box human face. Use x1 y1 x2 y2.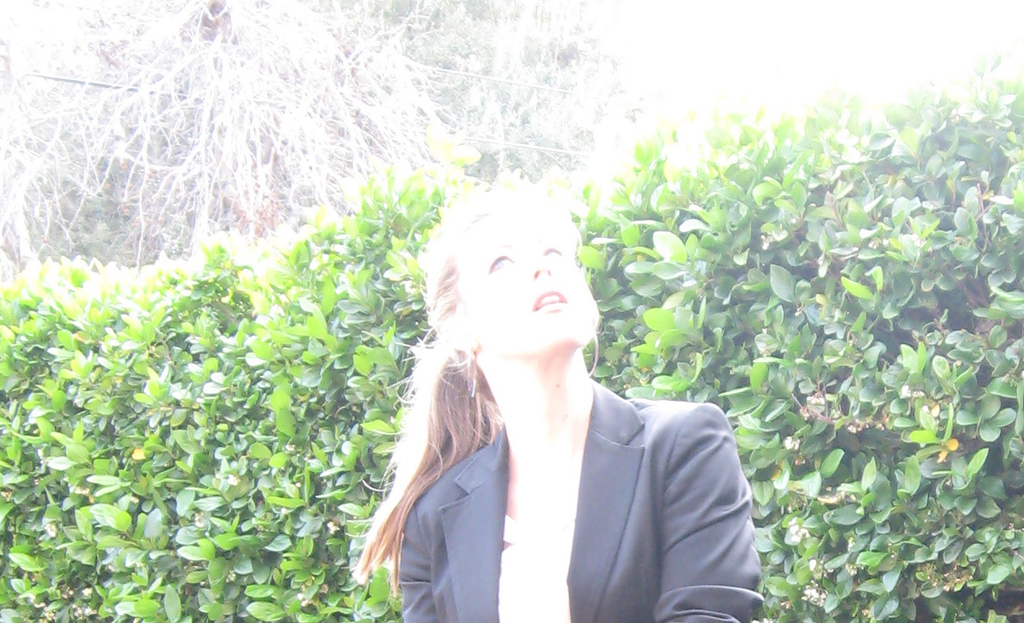
459 212 600 353.
